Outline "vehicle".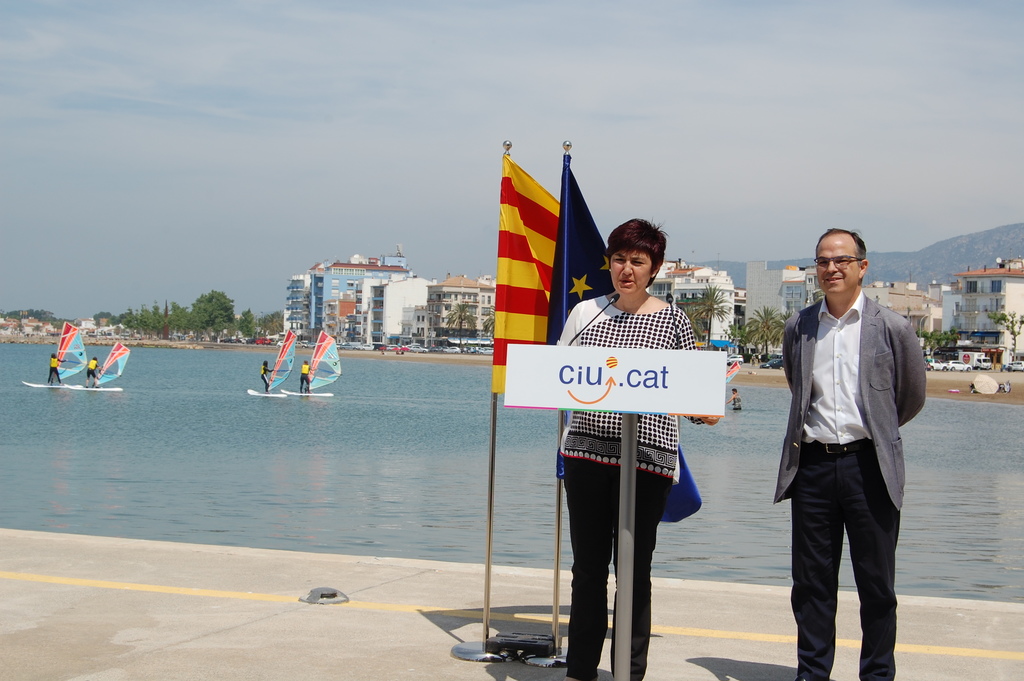
Outline: {"left": 278, "top": 329, "right": 343, "bottom": 398}.
